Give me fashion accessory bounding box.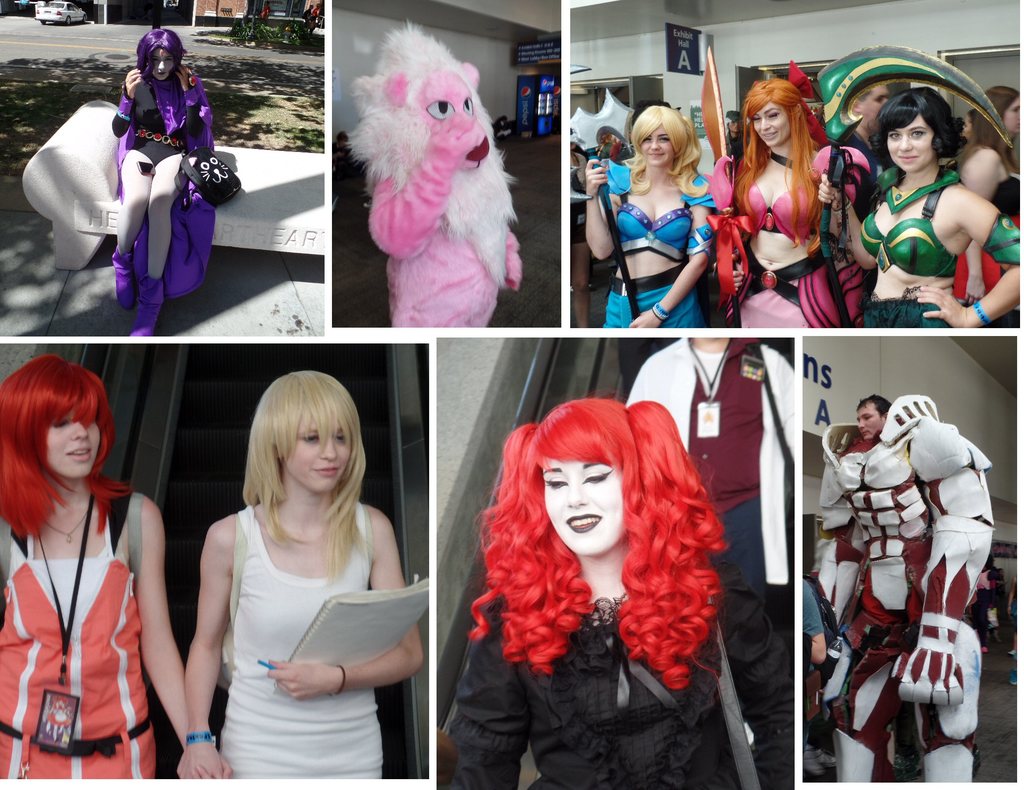
<region>339, 667, 344, 695</region>.
